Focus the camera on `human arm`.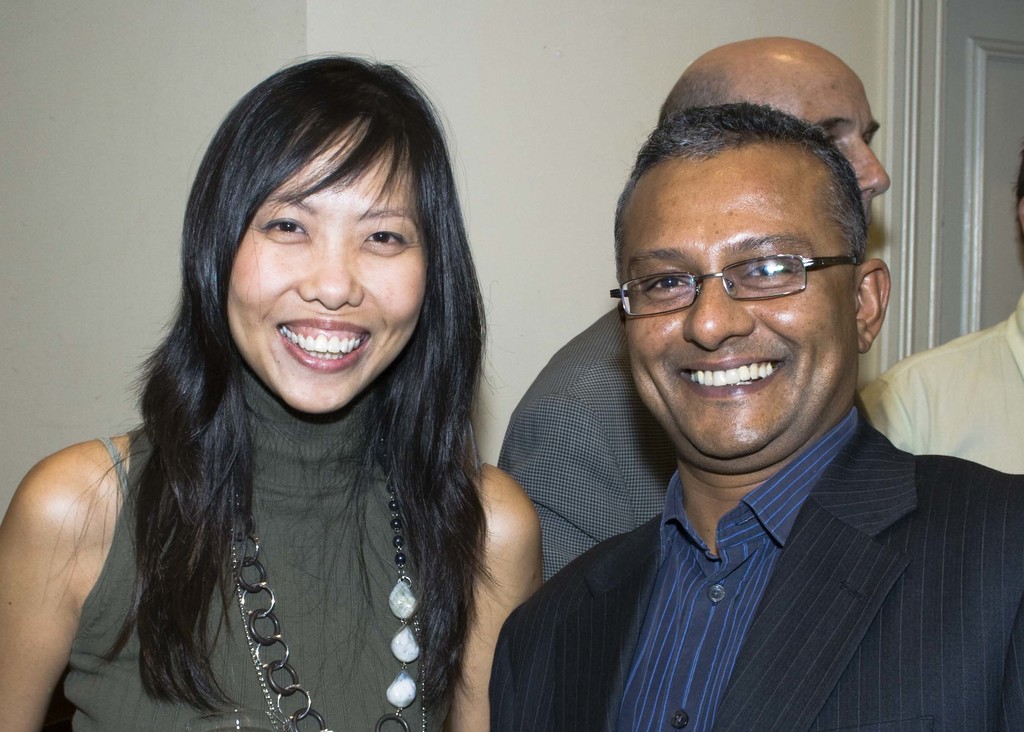
Focus region: [481,563,550,731].
